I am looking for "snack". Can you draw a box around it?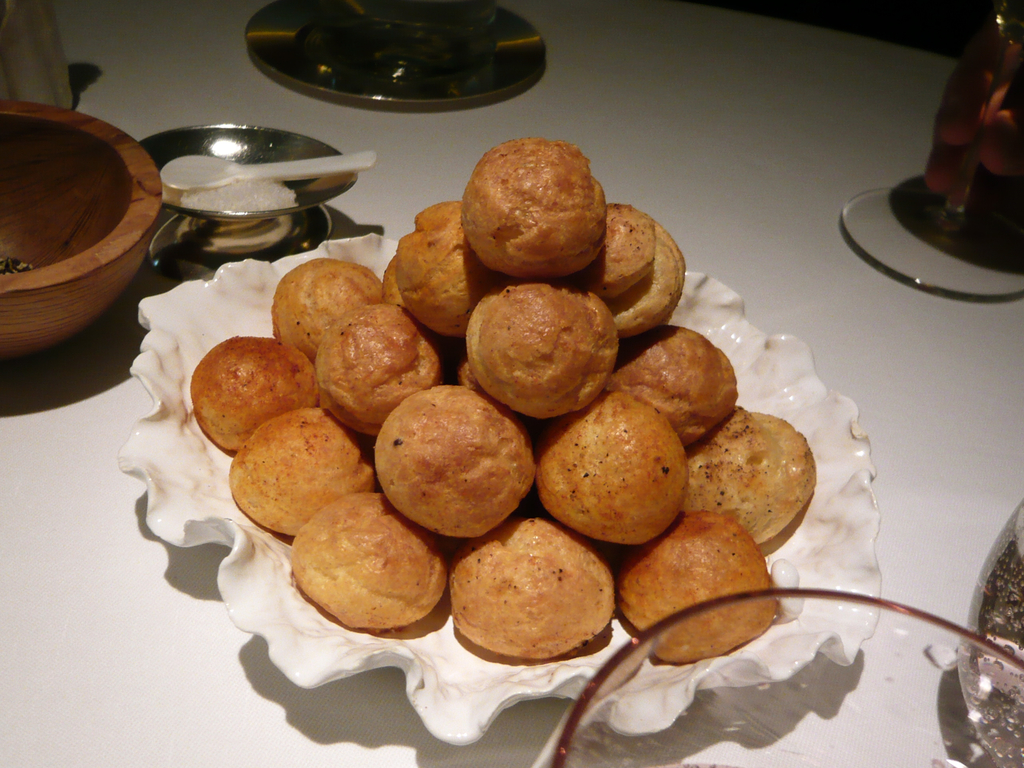
Sure, the bounding box is bbox=[463, 285, 621, 422].
